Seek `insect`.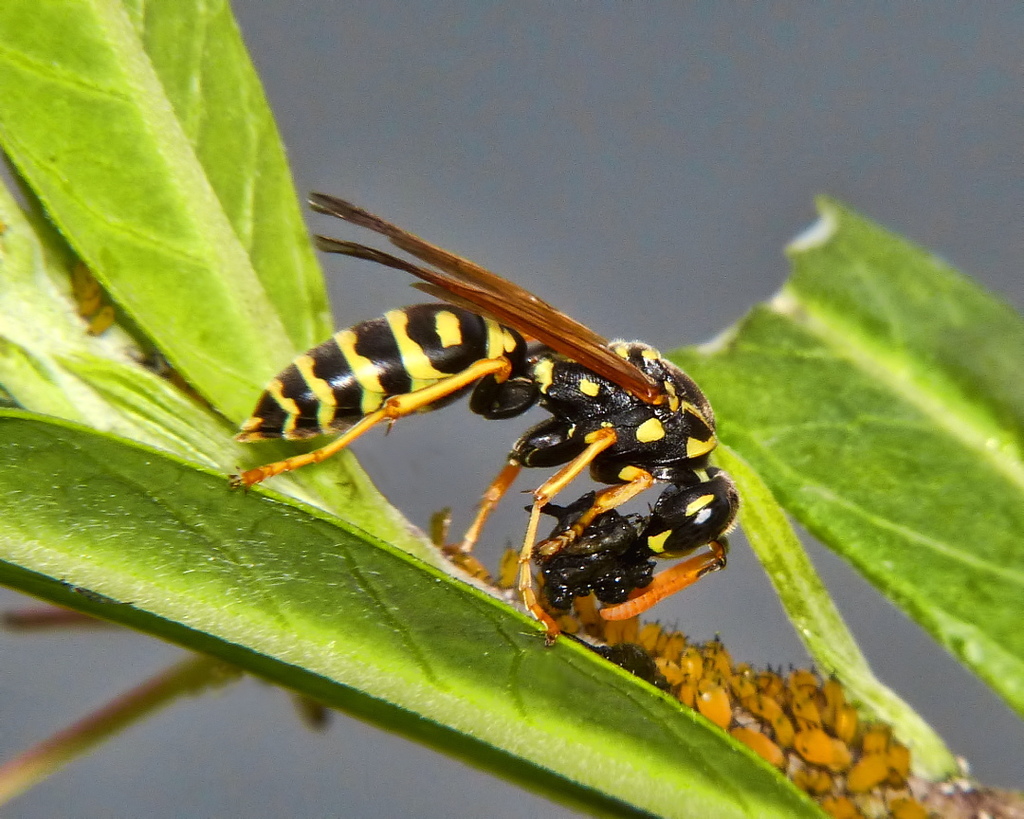
l=522, t=494, r=659, b=607.
